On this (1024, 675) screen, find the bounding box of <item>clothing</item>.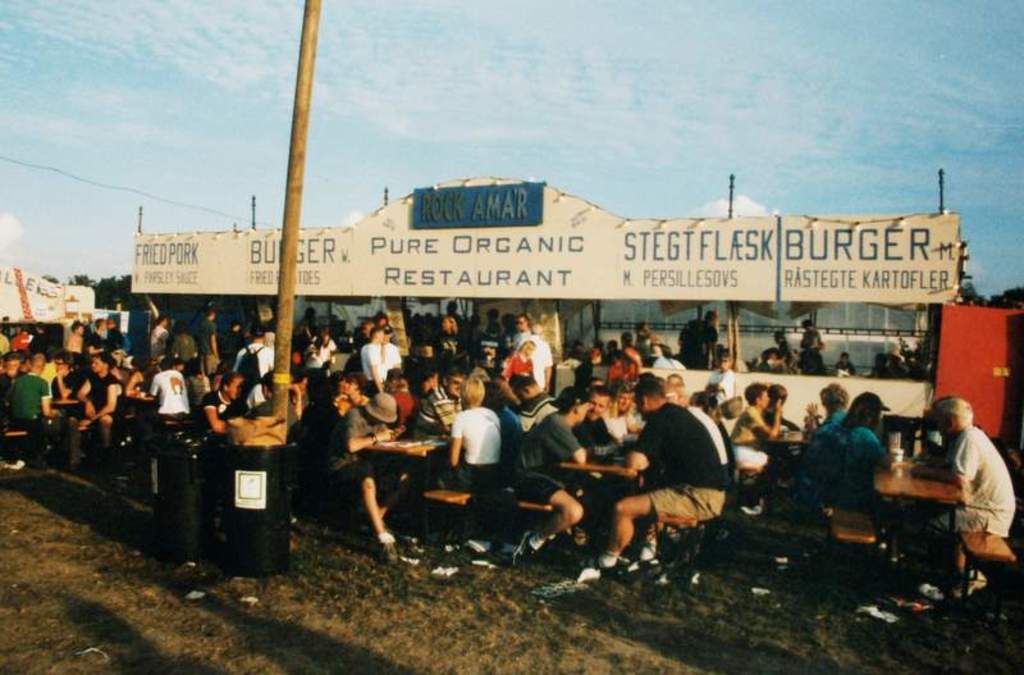
Bounding box: 682:316:716:368.
